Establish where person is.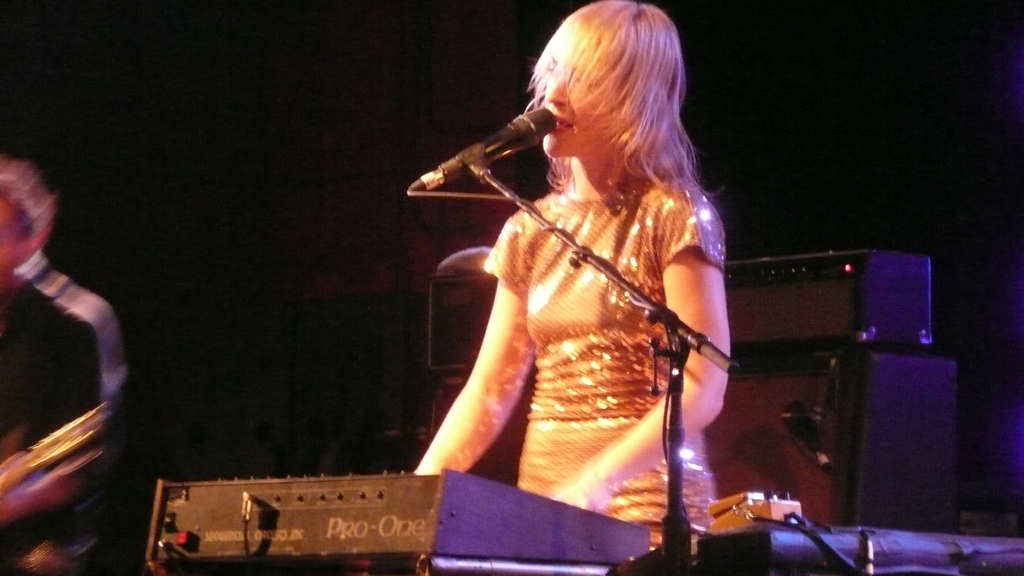
Established at select_region(397, 0, 735, 558).
